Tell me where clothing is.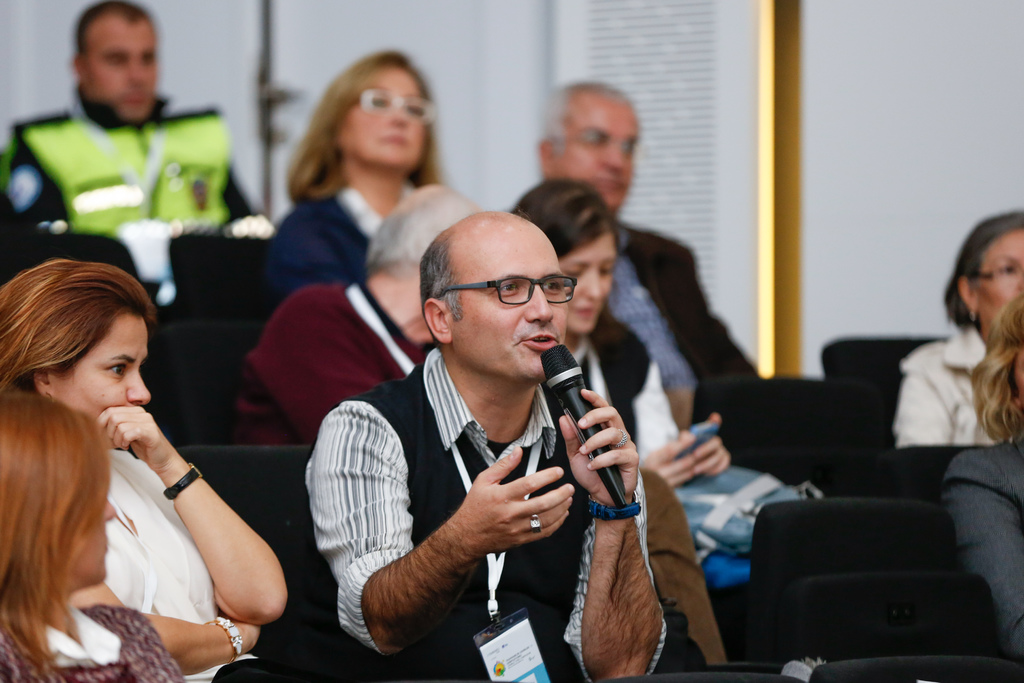
clothing is at 253 165 434 312.
